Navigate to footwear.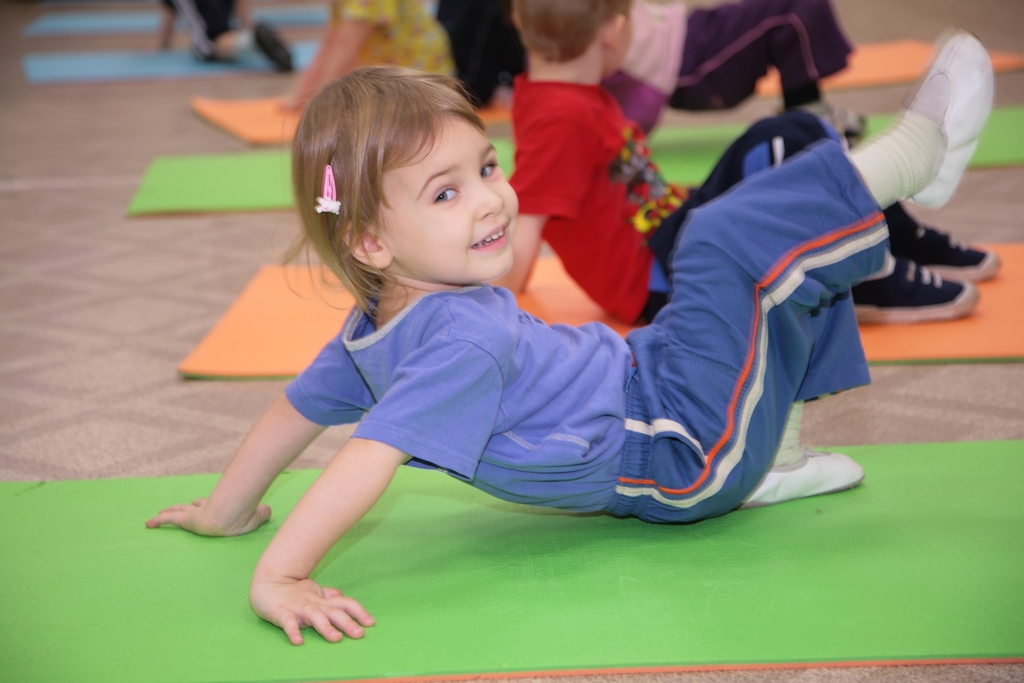
Navigation target: 252/21/292/73.
